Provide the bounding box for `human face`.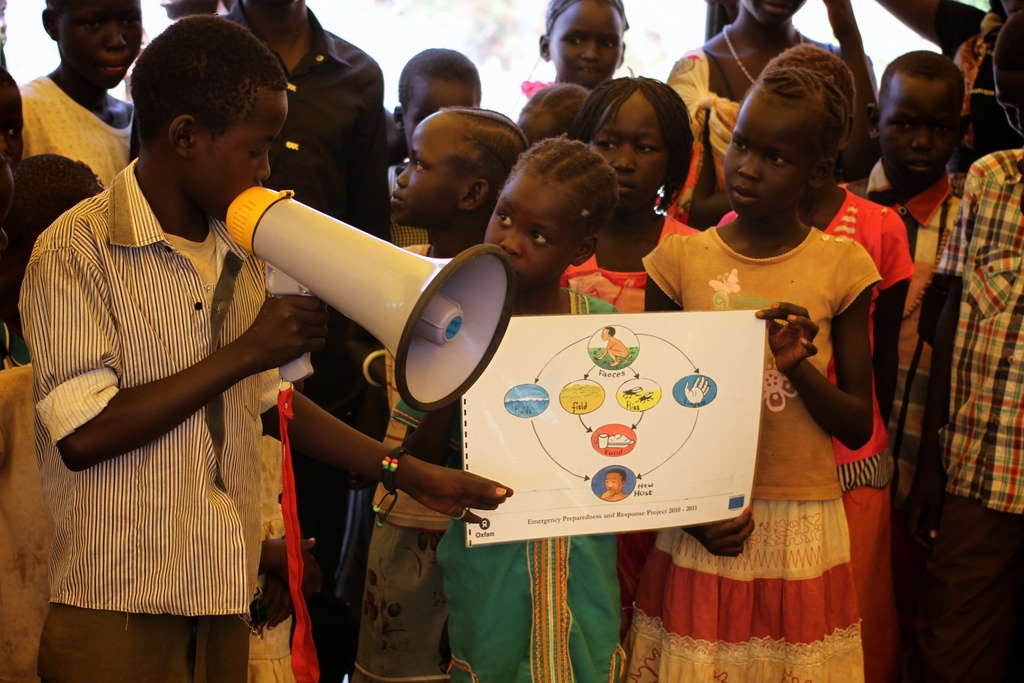
[left=184, top=83, right=286, bottom=222].
